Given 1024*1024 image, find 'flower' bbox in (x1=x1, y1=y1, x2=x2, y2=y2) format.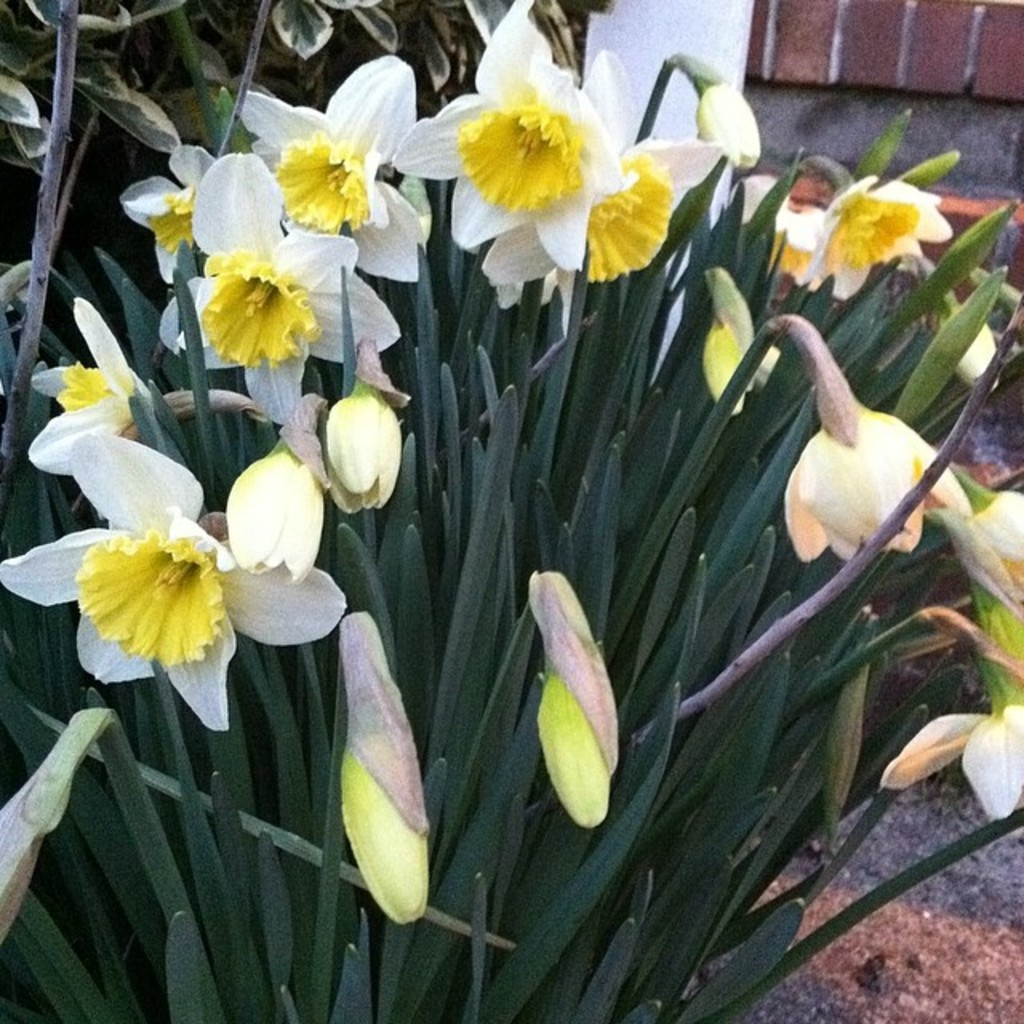
(x1=421, y1=46, x2=662, y2=290).
